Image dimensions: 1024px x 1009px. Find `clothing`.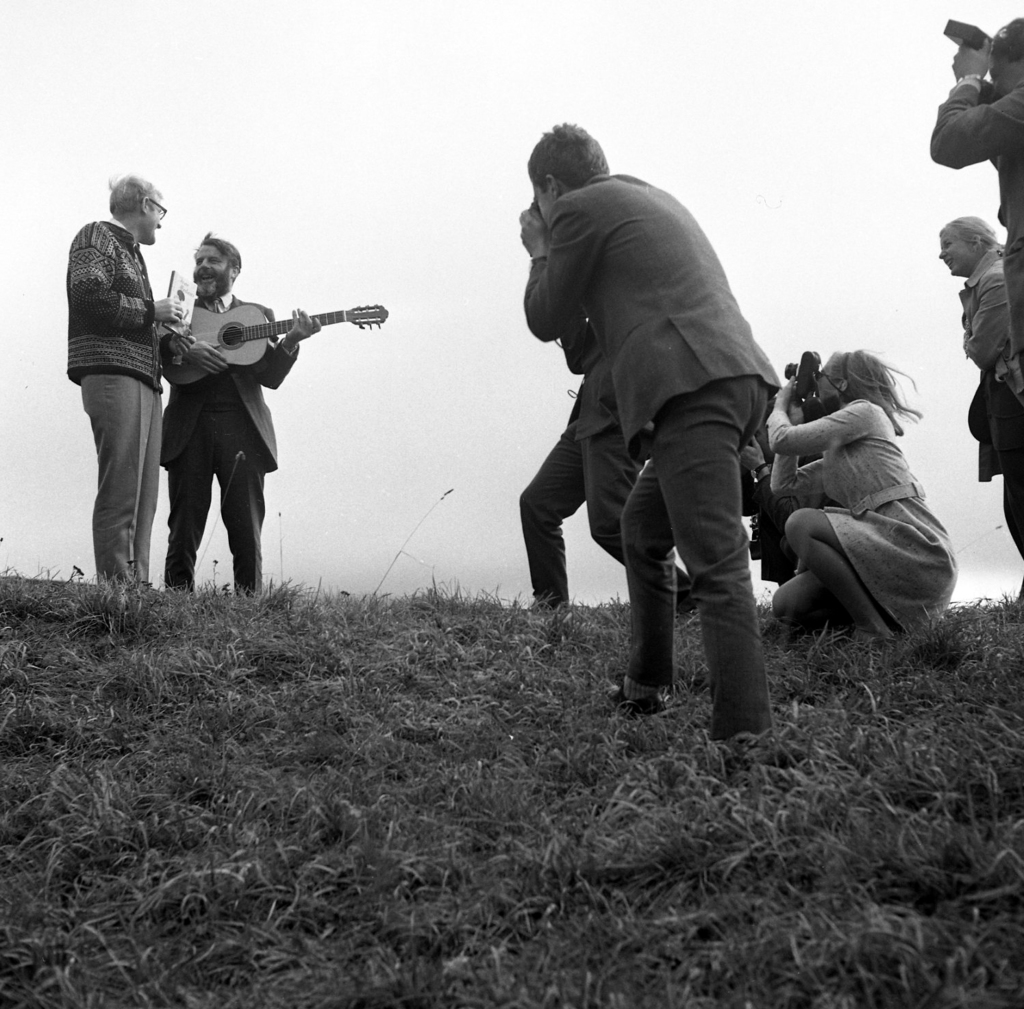
[left=517, top=171, right=788, bottom=465].
